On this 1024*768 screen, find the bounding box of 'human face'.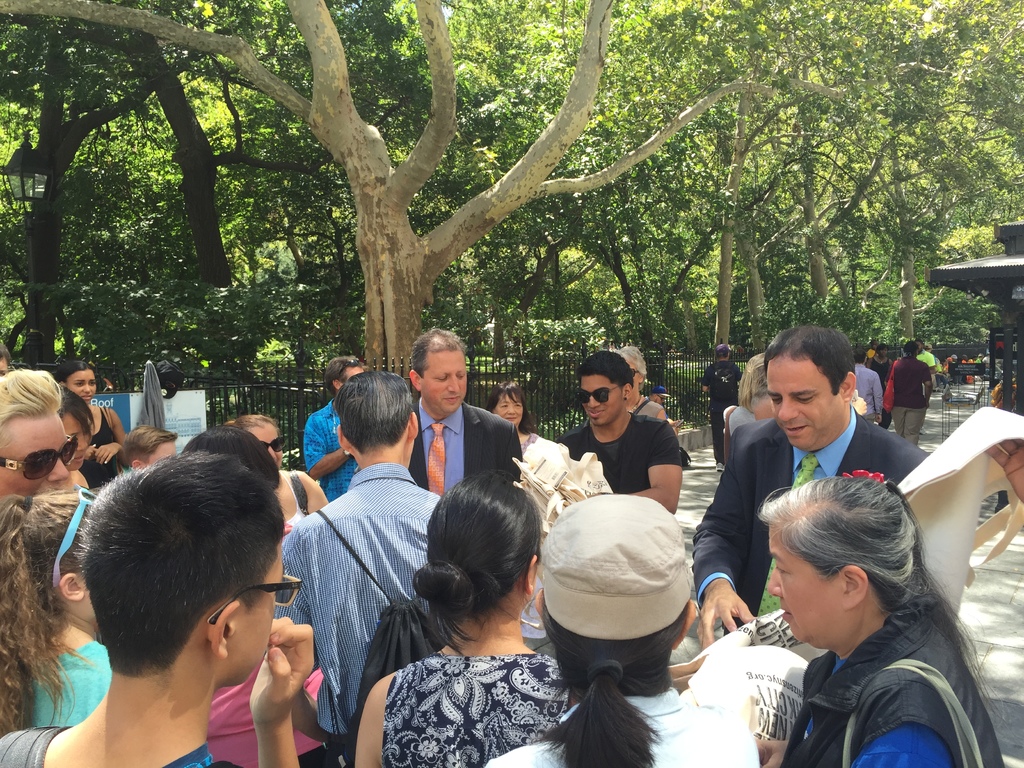
Bounding box: (0, 409, 72, 499).
